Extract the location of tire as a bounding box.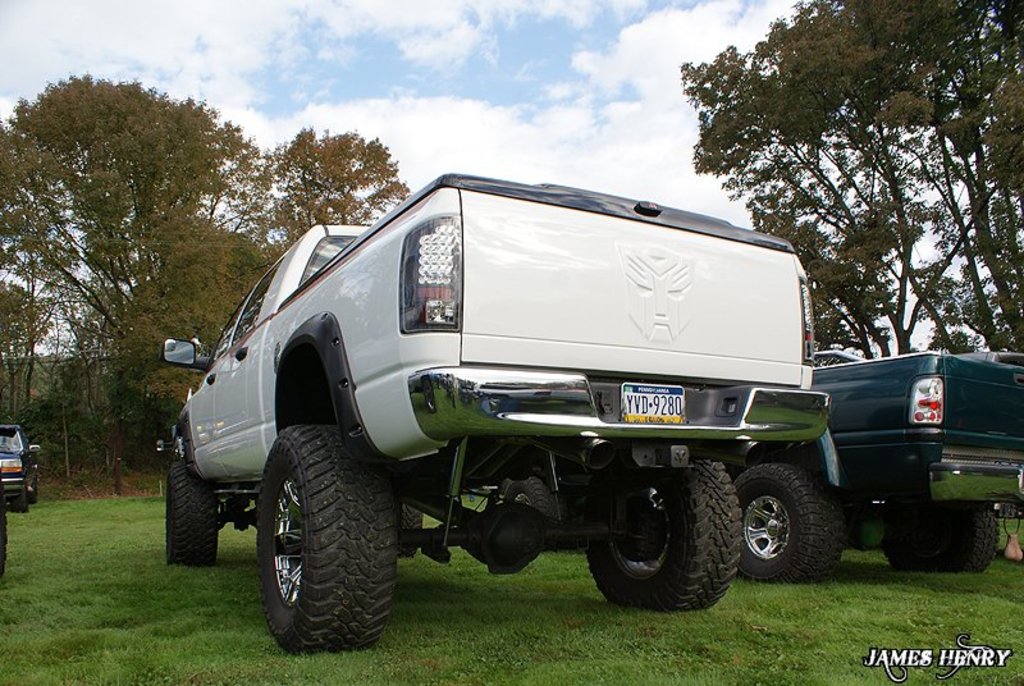
<region>0, 485, 15, 580</region>.
